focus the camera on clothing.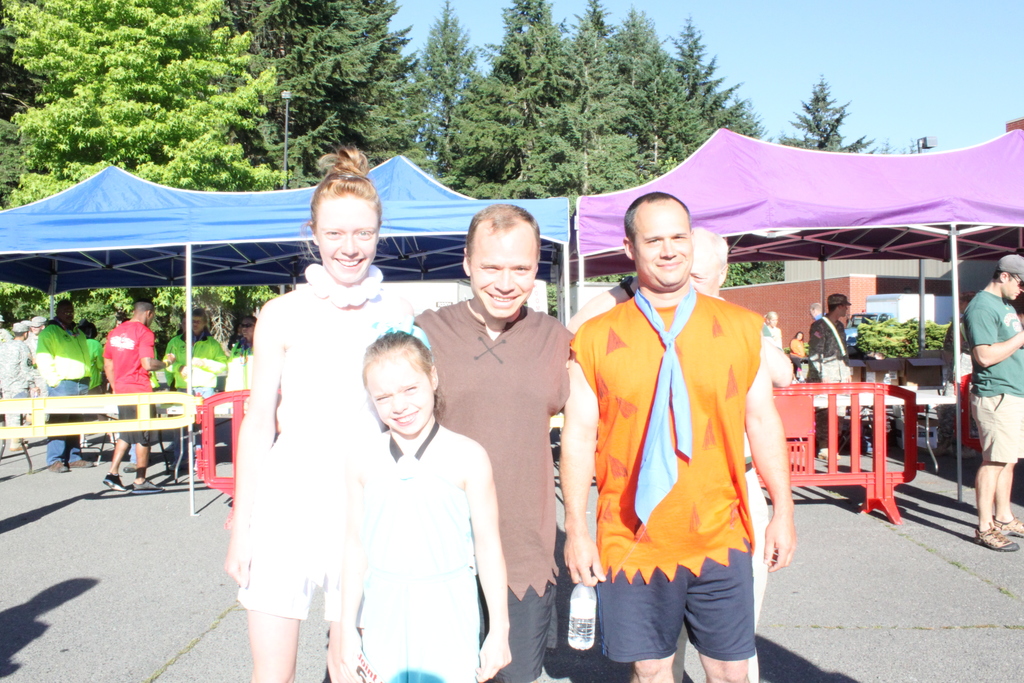
Focus region: <region>792, 340, 804, 370</region>.
